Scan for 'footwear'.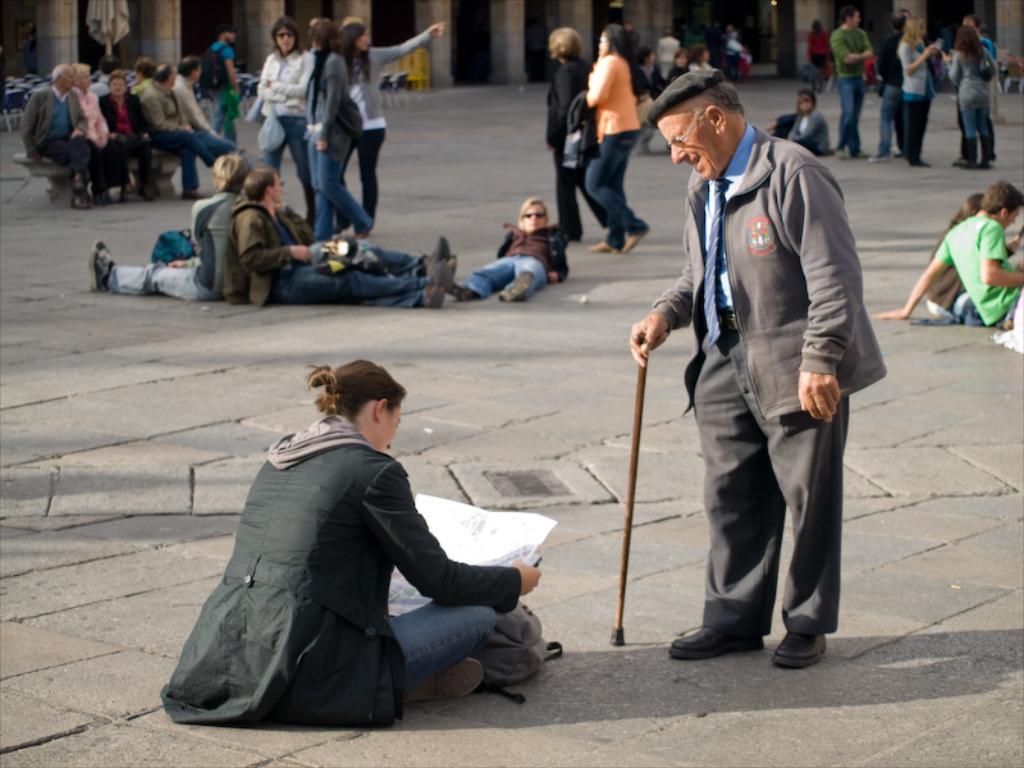
Scan result: BBox(72, 189, 91, 210).
